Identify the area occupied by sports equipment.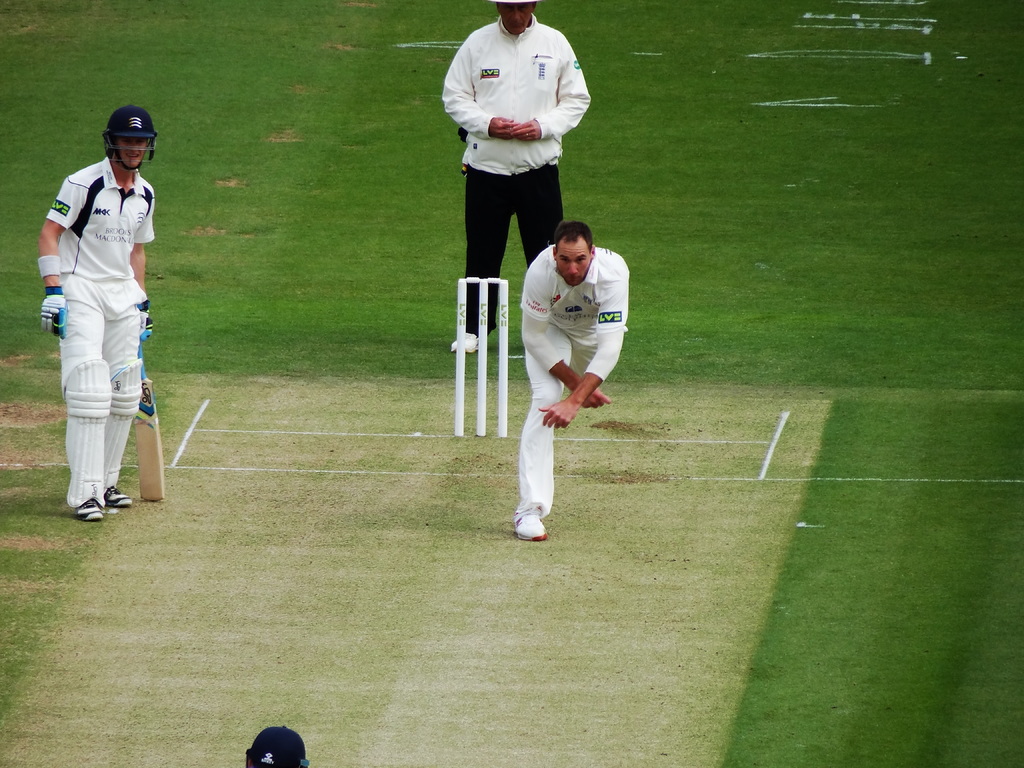
Area: (left=103, top=109, right=156, bottom=171).
